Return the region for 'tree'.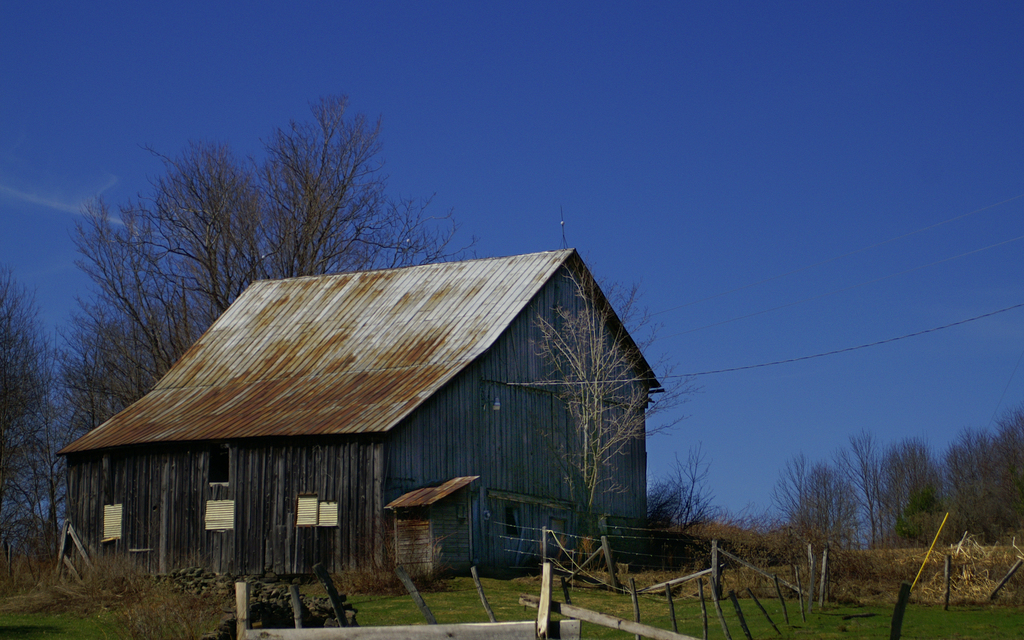
644, 452, 747, 571.
